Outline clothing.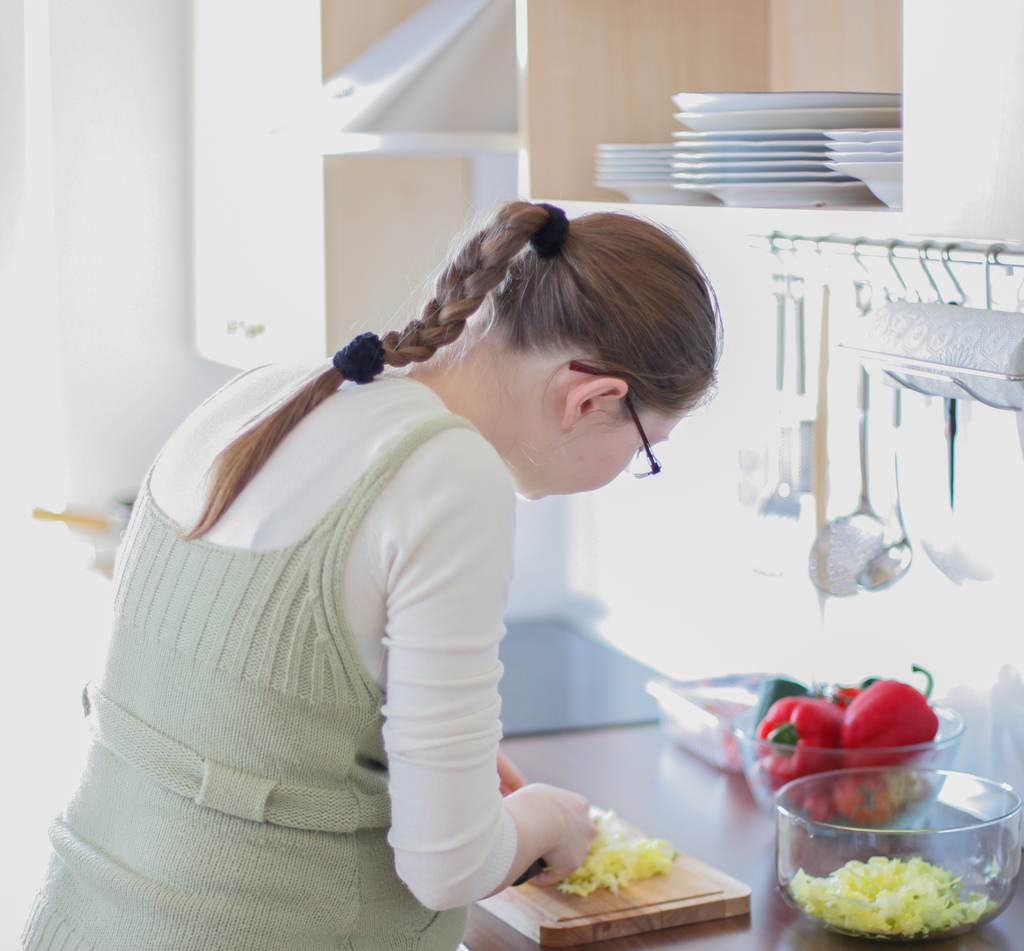
Outline: (61, 323, 704, 927).
